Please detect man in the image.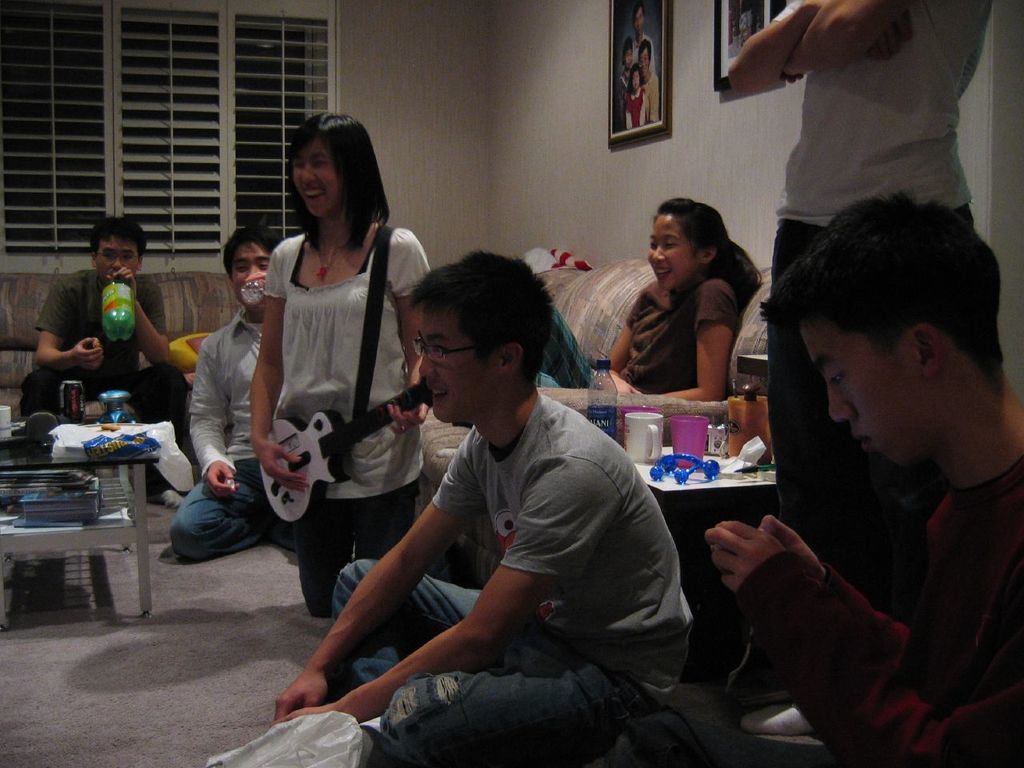
{"x1": 281, "y1": 233, "x2": 691, "y2": 738}.
